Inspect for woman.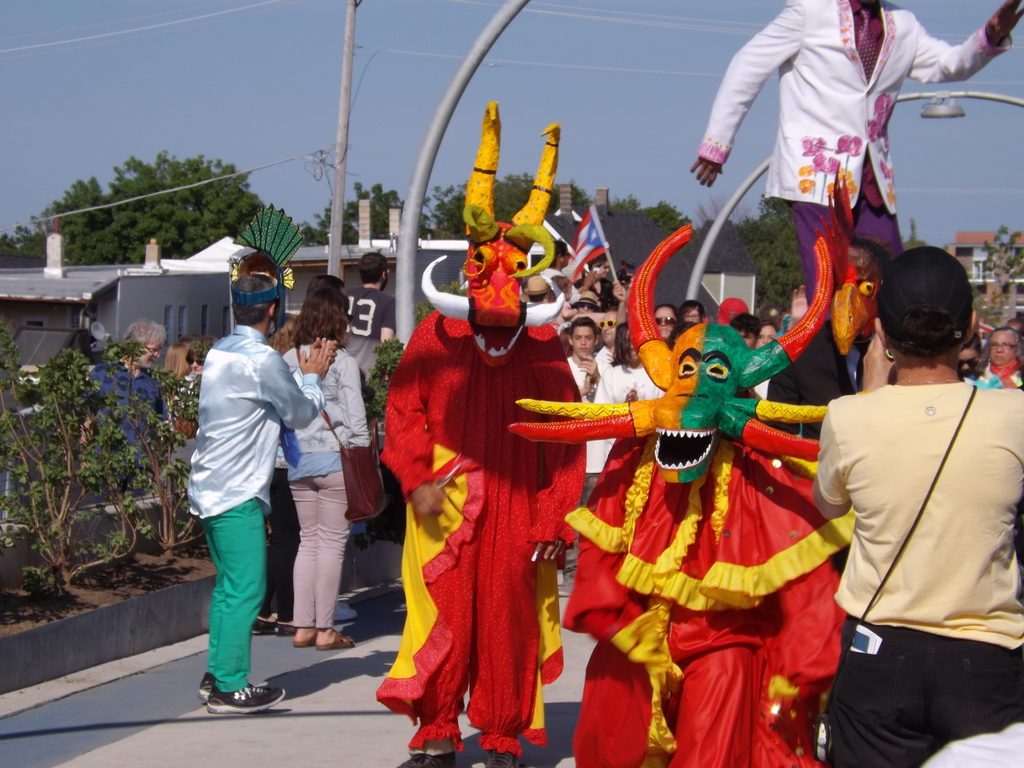
Inspection: (x1=956, y1=330, x2=995, y2=388).
